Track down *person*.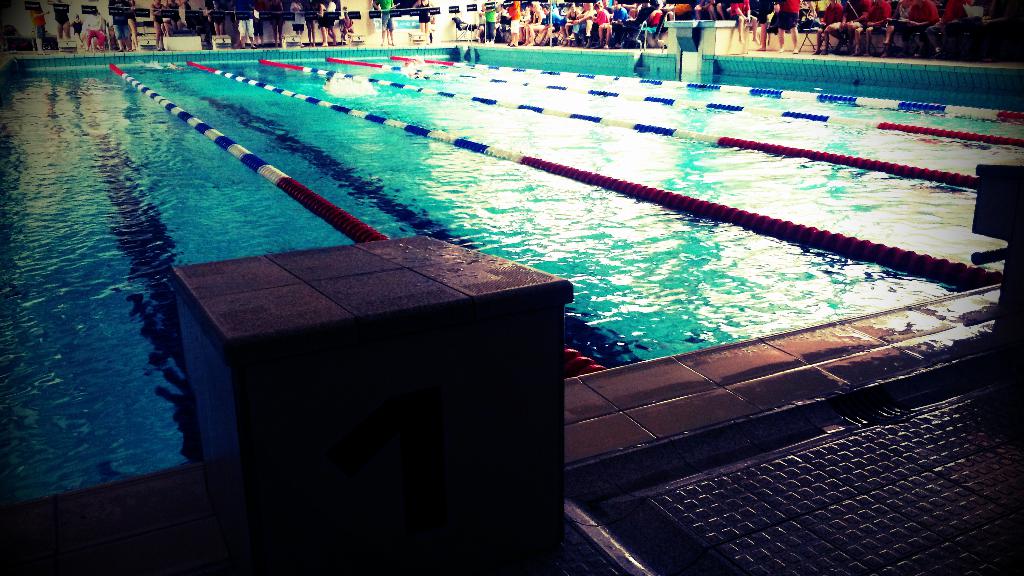
Tracked to 777,0,797,53.
